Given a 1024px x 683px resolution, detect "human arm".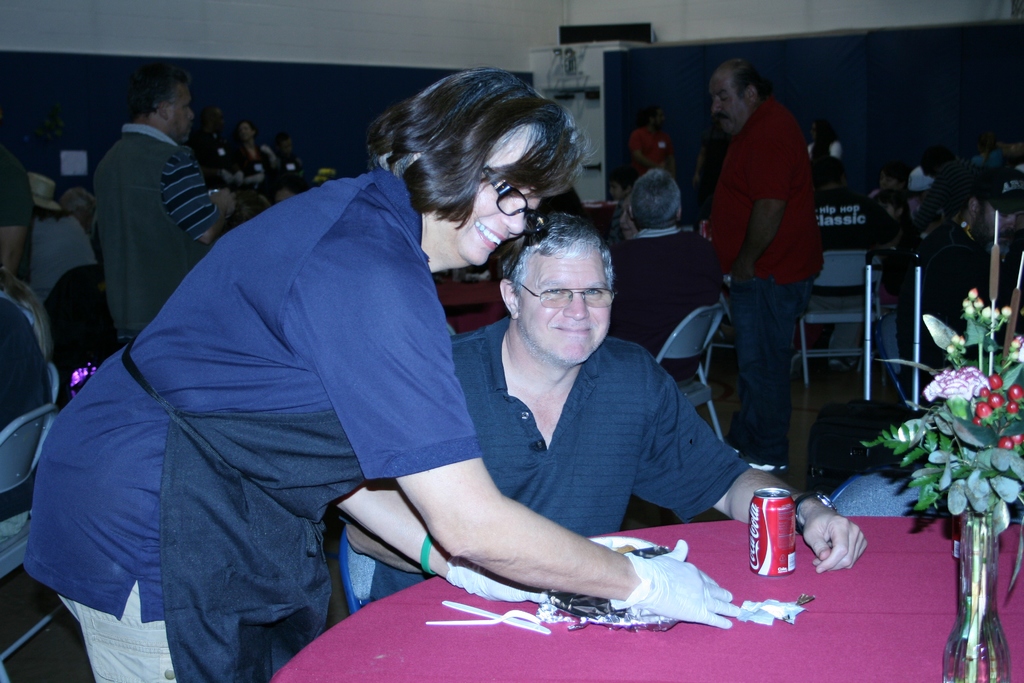
<bbox>158, 149, 234, 236</bbox>.
